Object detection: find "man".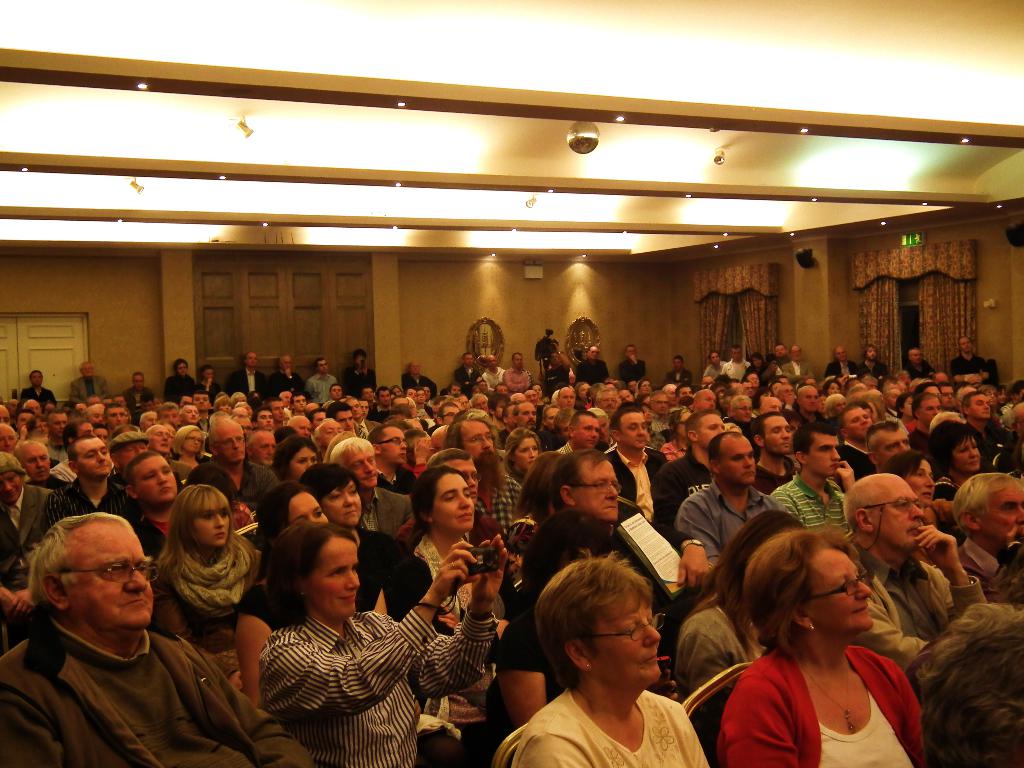
x1=231 y1=350 x2=275 y2=397.
